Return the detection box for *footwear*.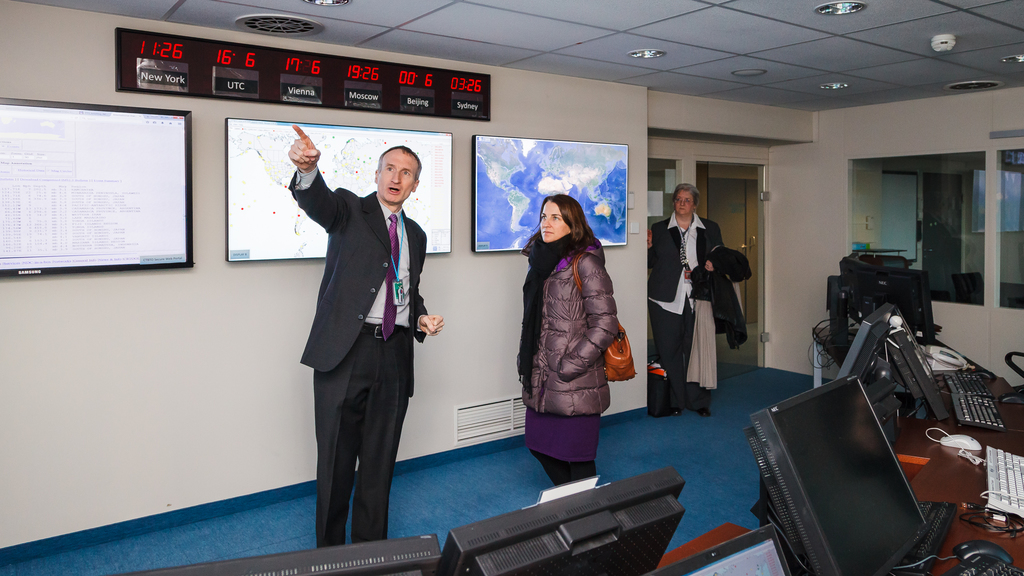
crop(673, 406, 685, 417).
